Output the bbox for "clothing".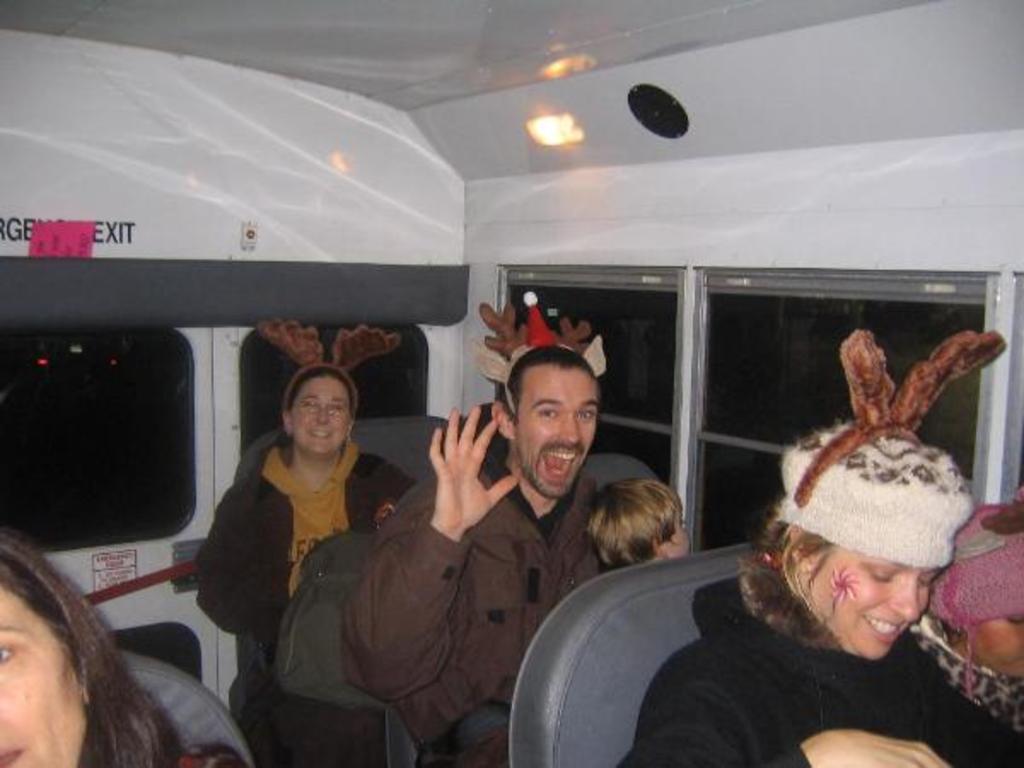
rect(341, 449, 601, 766).
